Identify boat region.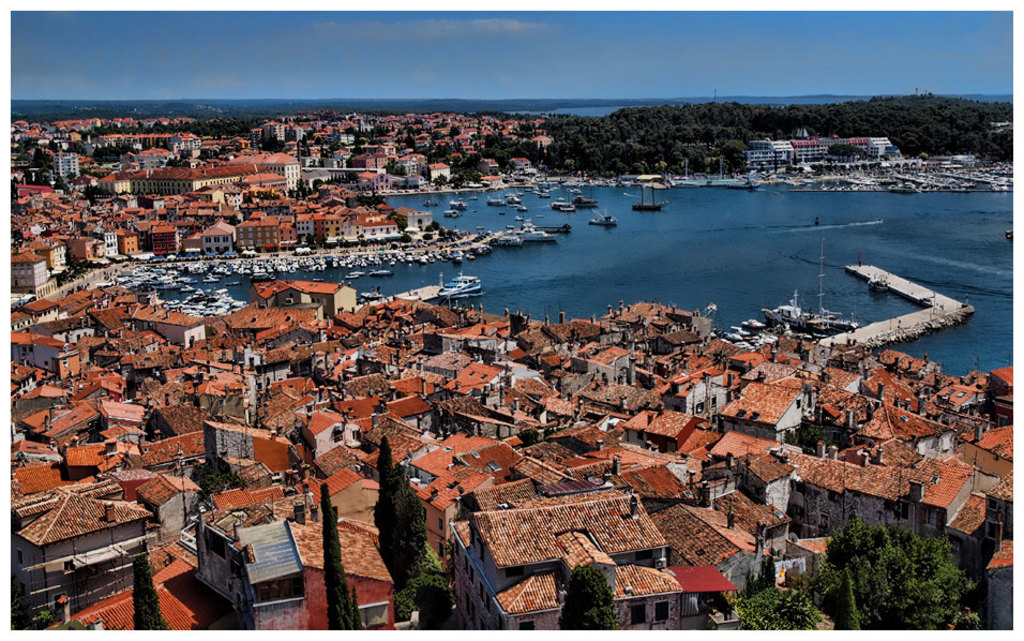
Region: x1=434, y1=269, x2=487, y2=301.
